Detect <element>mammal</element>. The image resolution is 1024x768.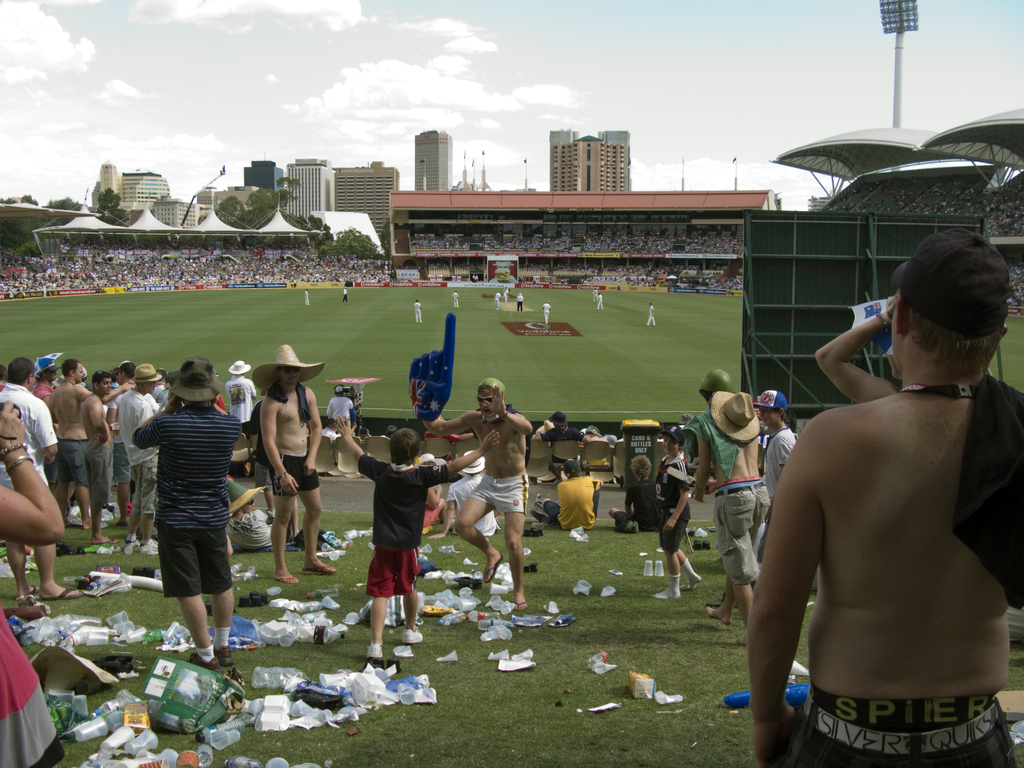
box(643, 300, 656, 326).
